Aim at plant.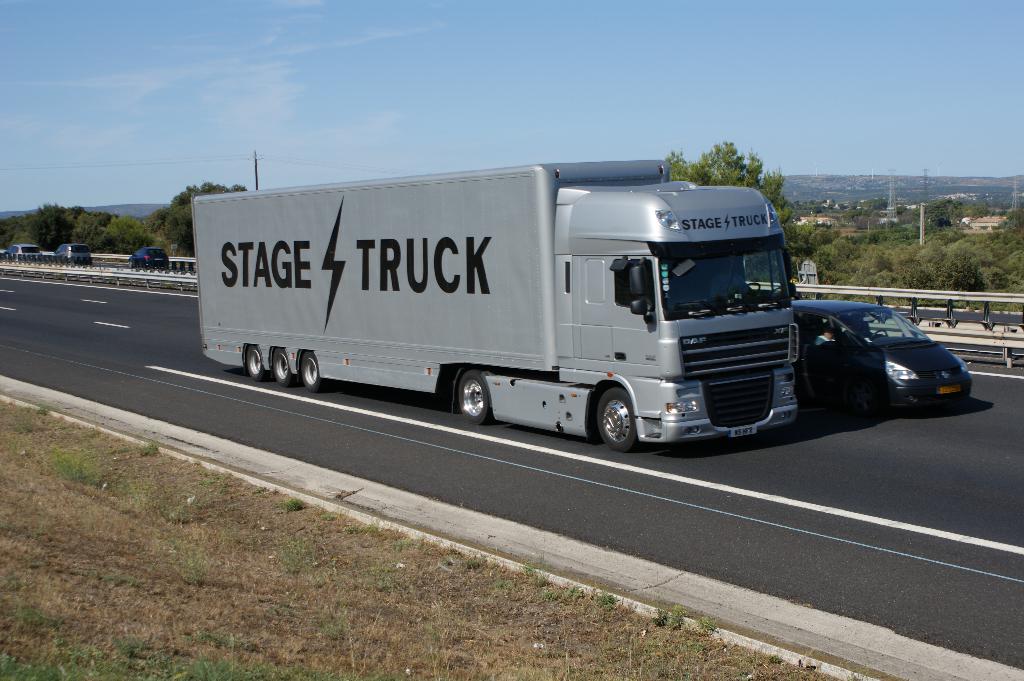
Aimed at box=[47, 443, 102, 486].
